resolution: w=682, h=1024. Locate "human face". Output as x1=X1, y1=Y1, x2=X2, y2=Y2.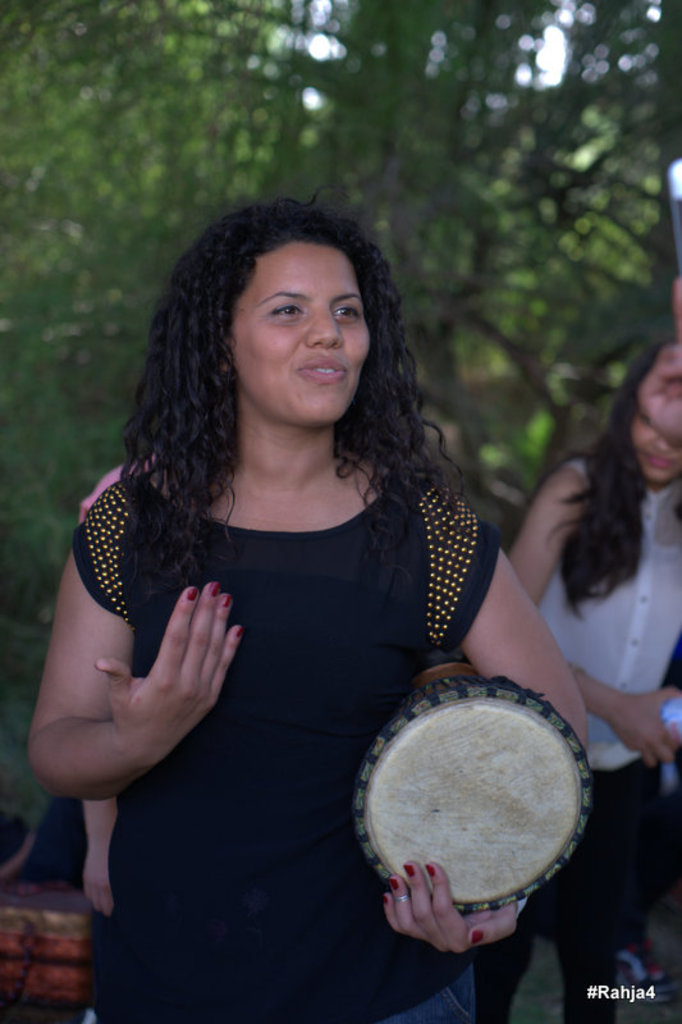
x1=230, y1=234, x2=374, y2=422.
